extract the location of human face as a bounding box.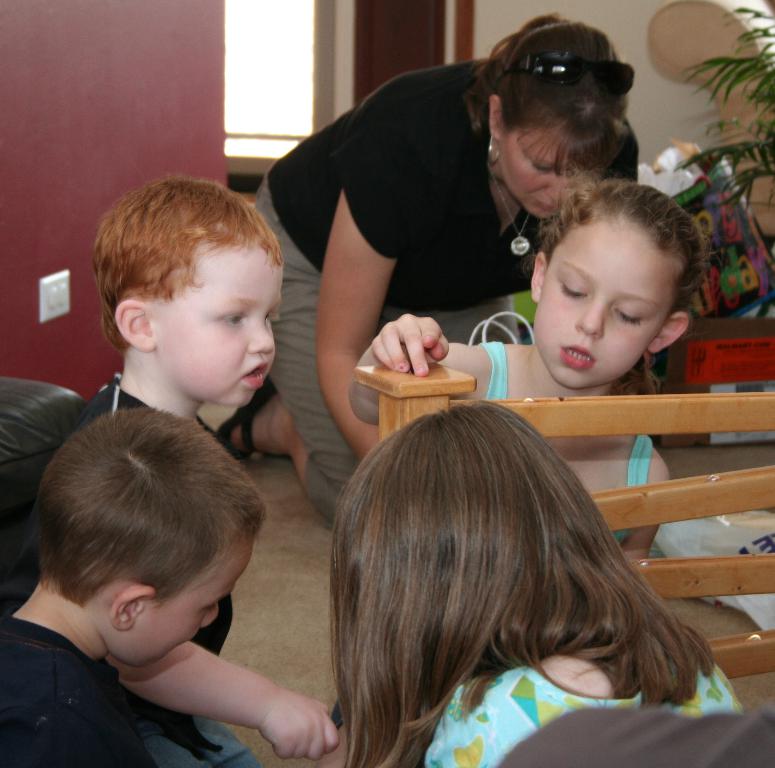
(160, 246, 285, 410).
